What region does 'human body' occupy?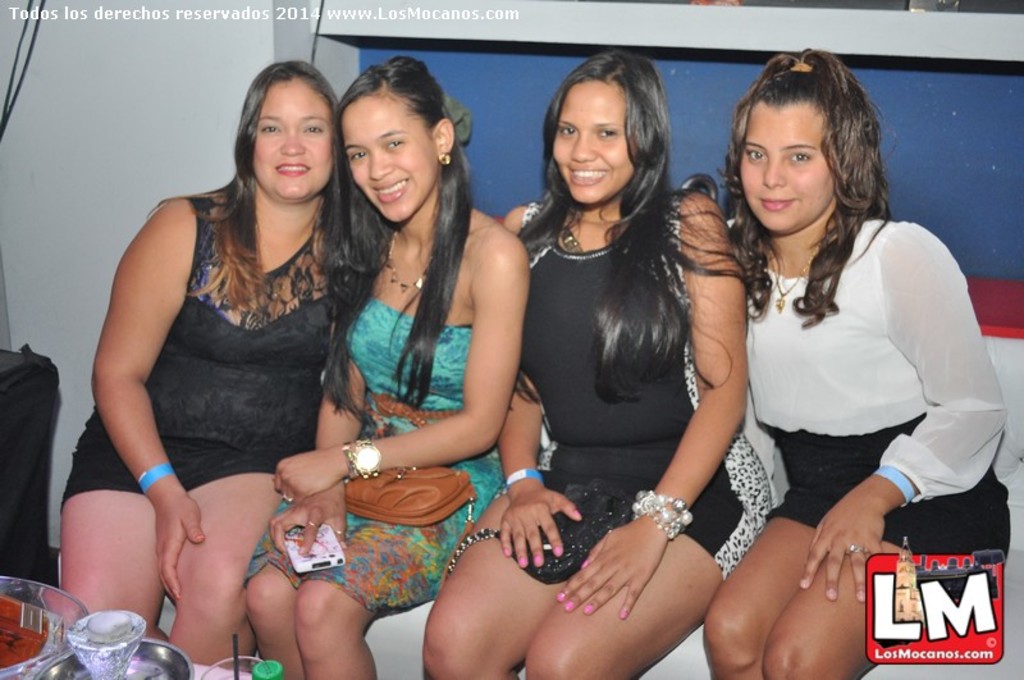
(242, 55, 538, 679).
